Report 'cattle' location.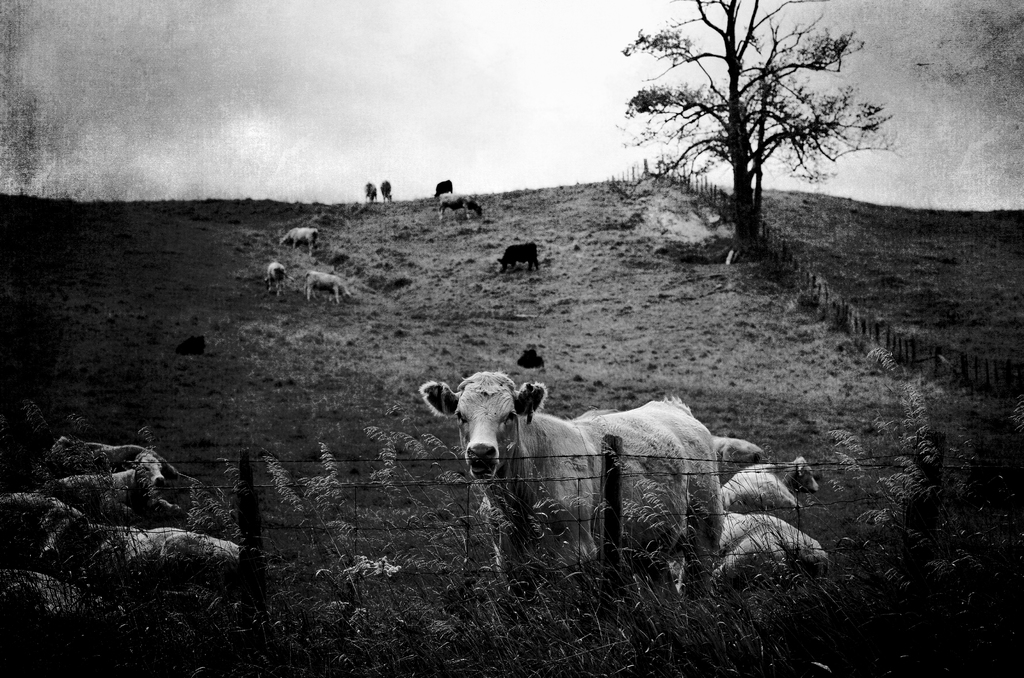
Report: {"left": 432, "top": 177, "right": 454, "bottom": 197}.
